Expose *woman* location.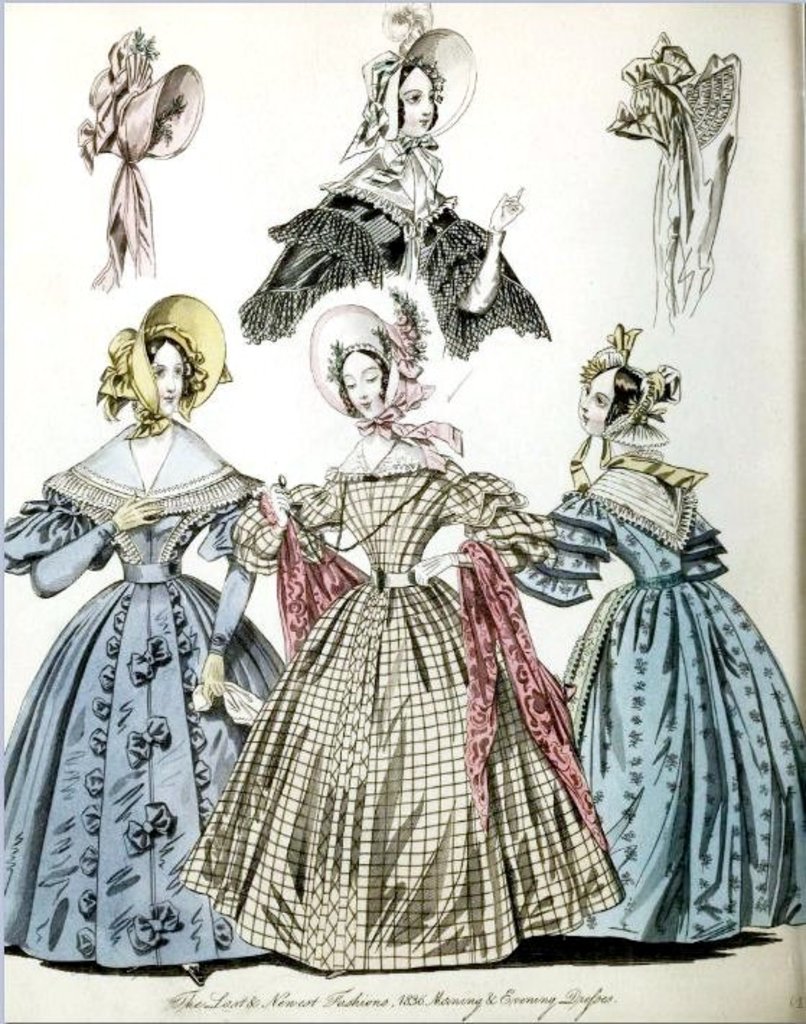
Exposed at <box>225,325,620,963</box>.
